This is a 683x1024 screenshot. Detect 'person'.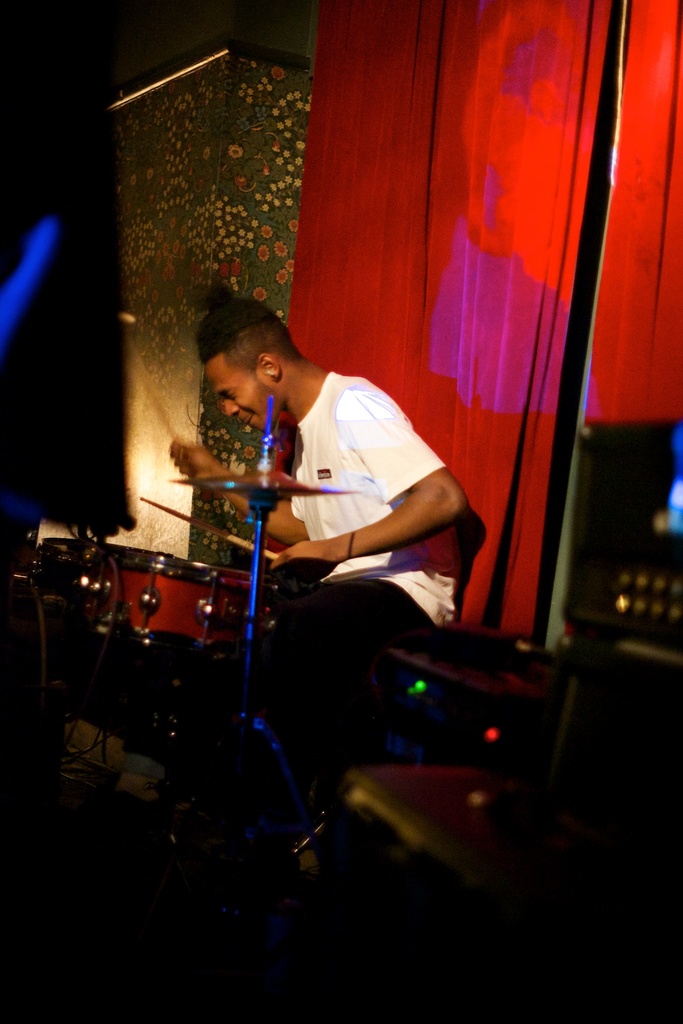
box=[155, 294, 470, 891].
